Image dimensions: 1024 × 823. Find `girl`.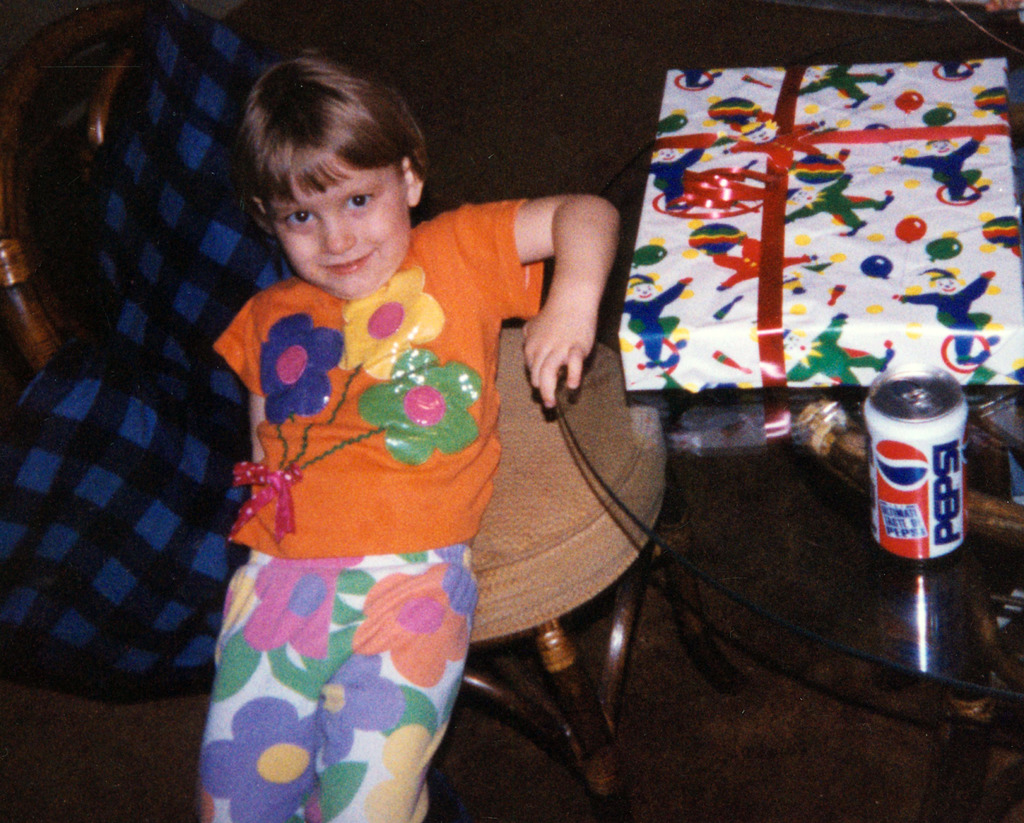
<region>183, 47, 624, 822</region>.
